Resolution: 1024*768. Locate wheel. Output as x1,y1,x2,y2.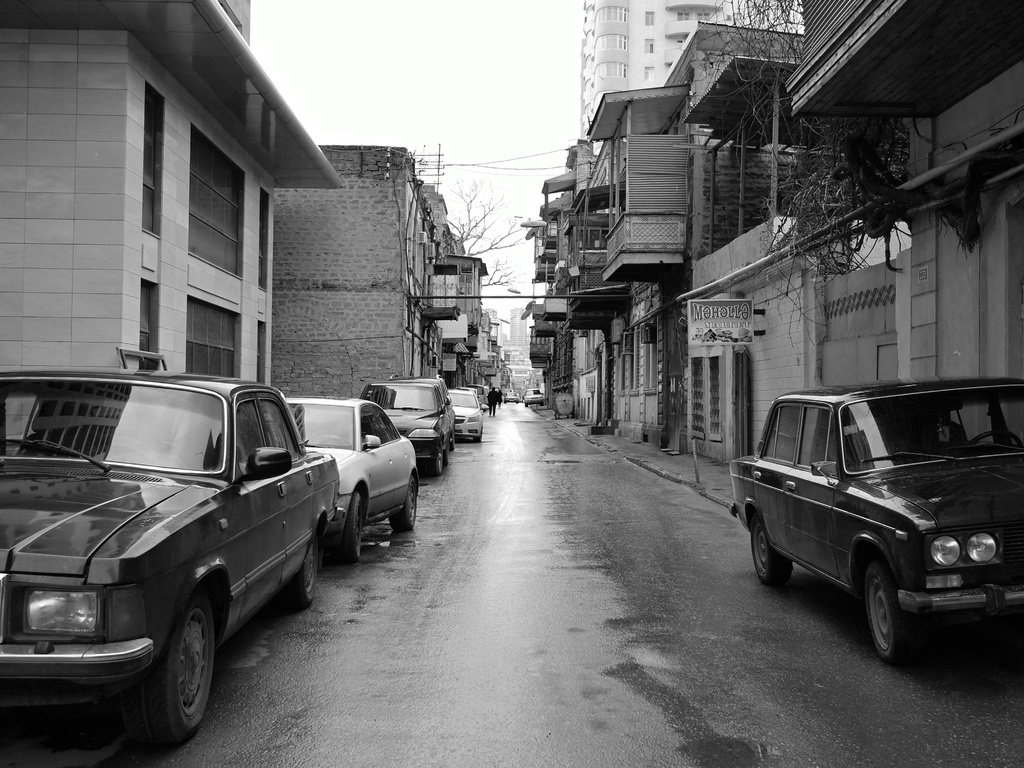
748,516,791,585.
